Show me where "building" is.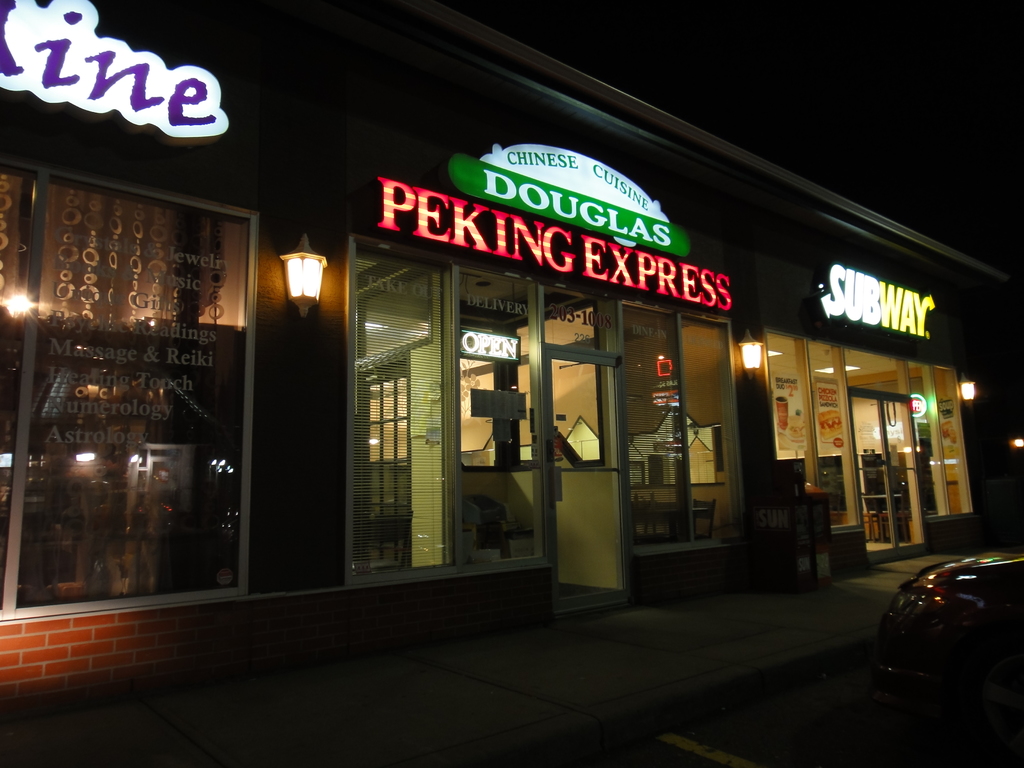
"building" is at [left=0, top=0, right=1023, bottom=726].
